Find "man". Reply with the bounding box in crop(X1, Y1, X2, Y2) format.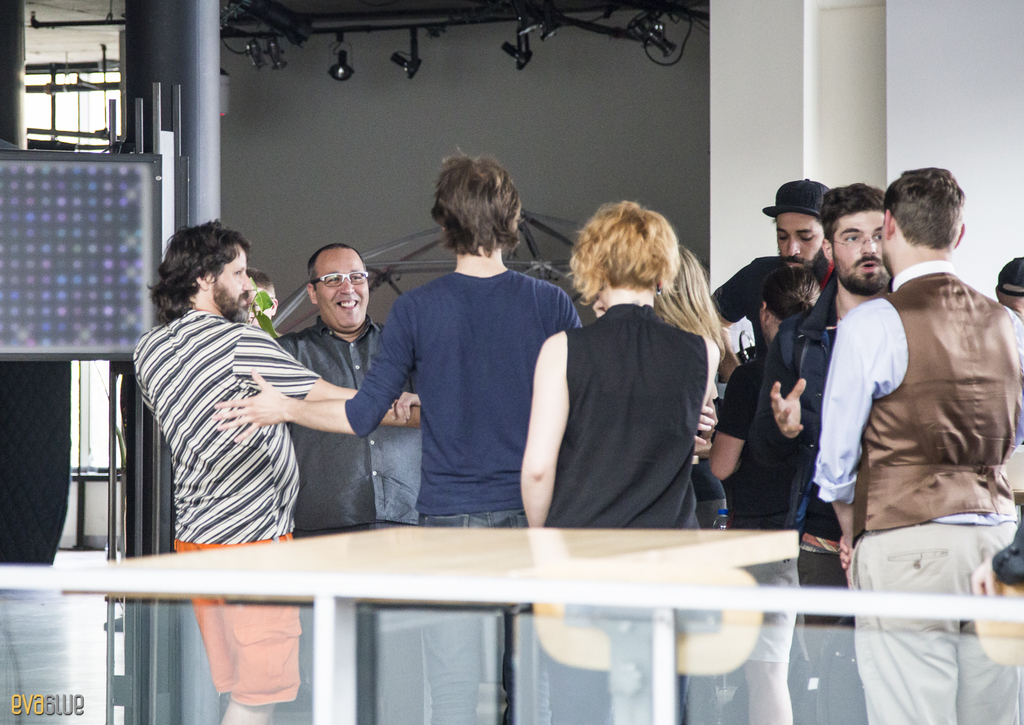
crop(748, 178, 896, 657).
